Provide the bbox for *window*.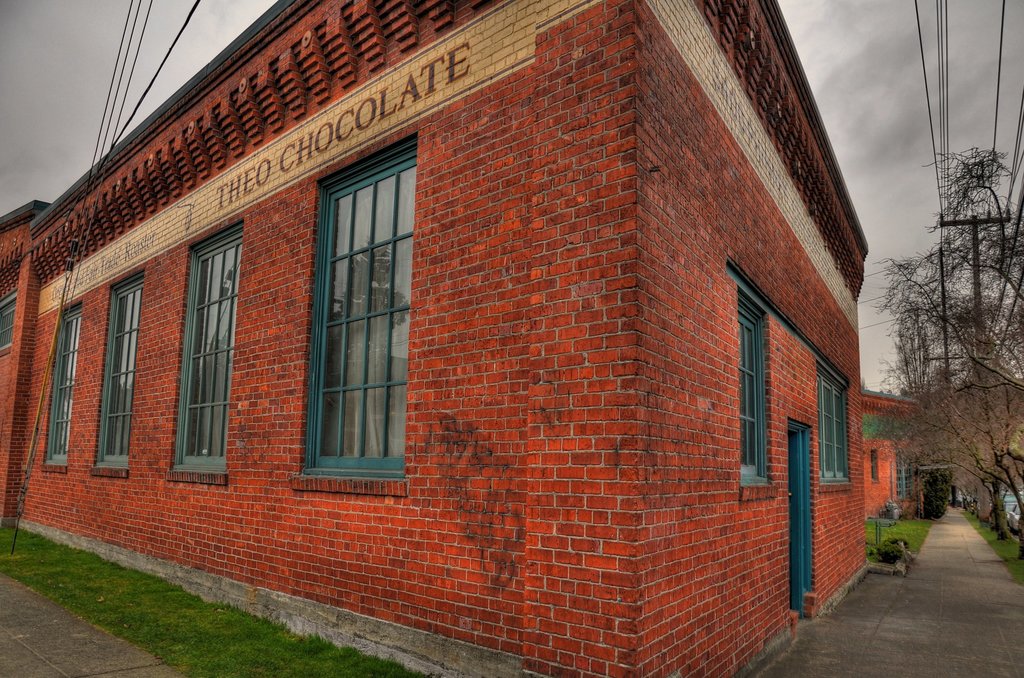
{"left": 166, "top": 218, "right": 246, "bottom": 483}.
